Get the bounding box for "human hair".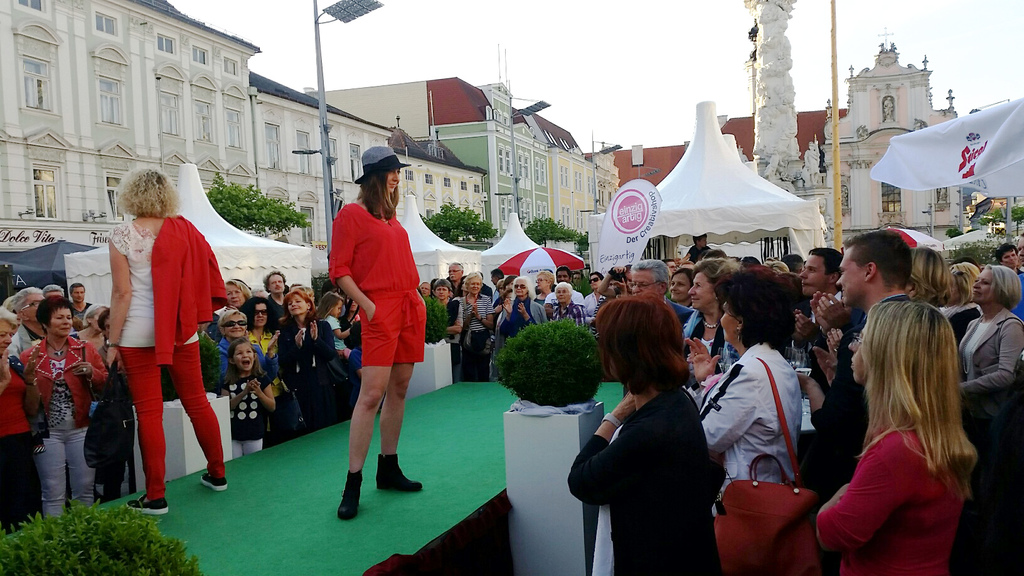
bbox=(36, 296, 74, 337).
